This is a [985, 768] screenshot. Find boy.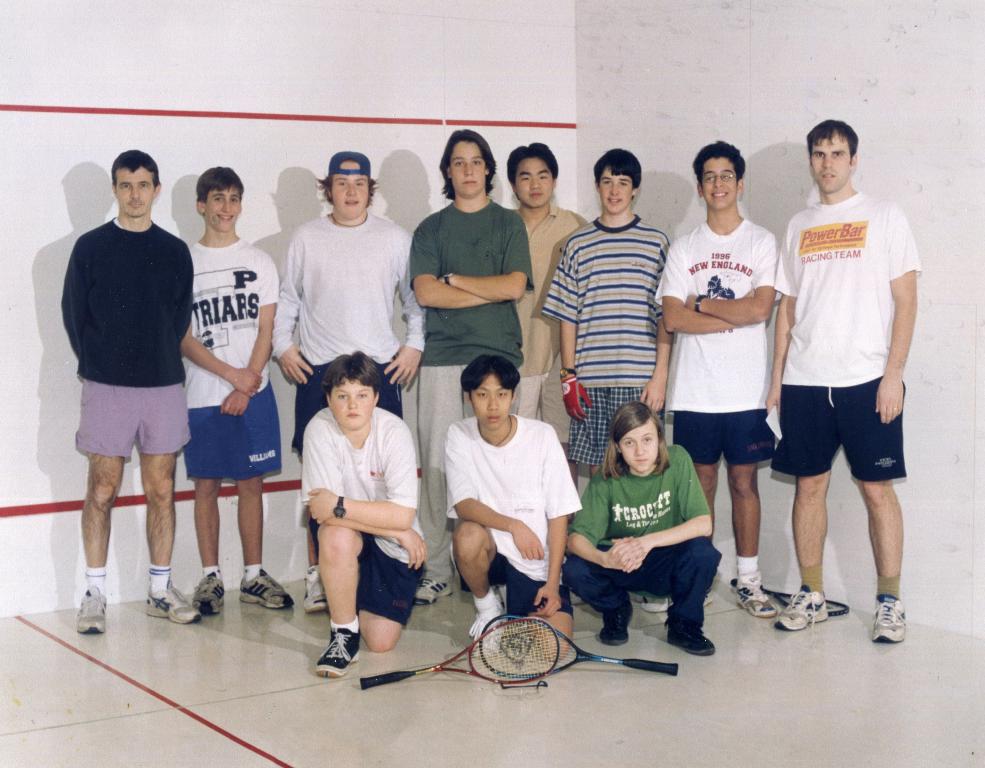
Bounding box: detection(544, 143, 672, 495).
